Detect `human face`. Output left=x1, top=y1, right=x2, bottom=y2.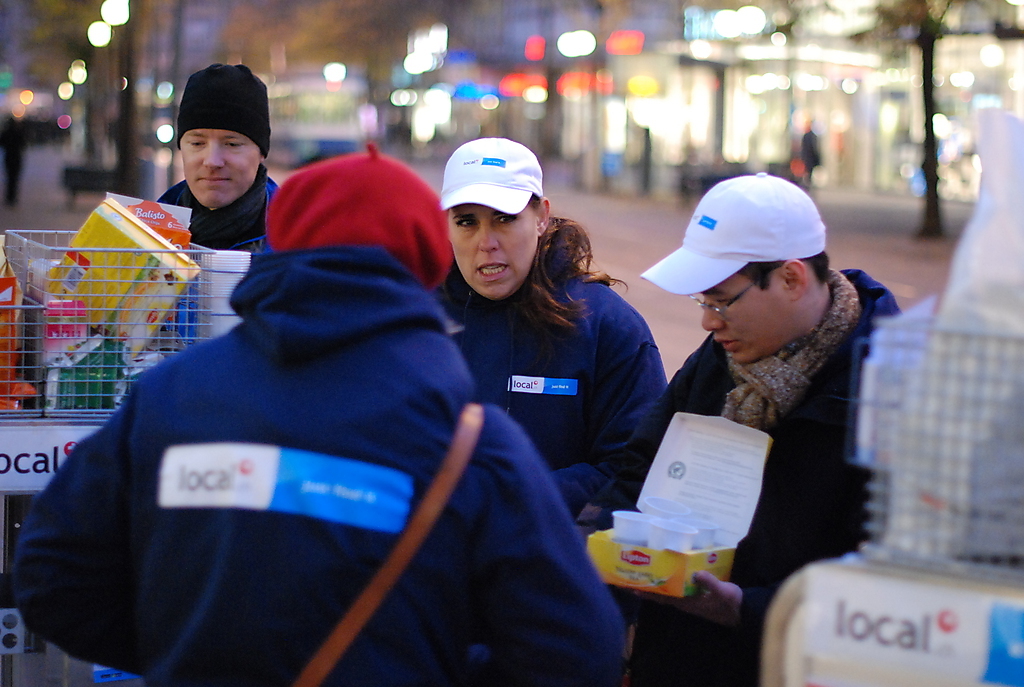
left=187, top=124, right=261, bottom=206.
